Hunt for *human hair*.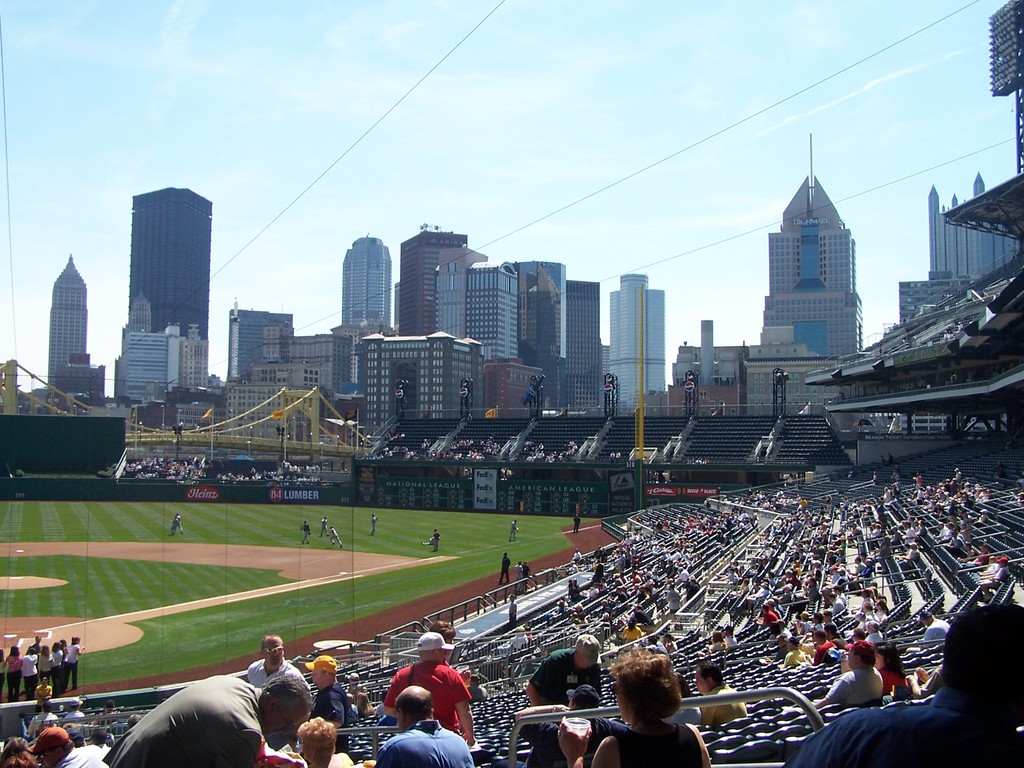
Hunted down at {"x1": 258, "y1": 674, "x2": 316, "y2": 744}.
